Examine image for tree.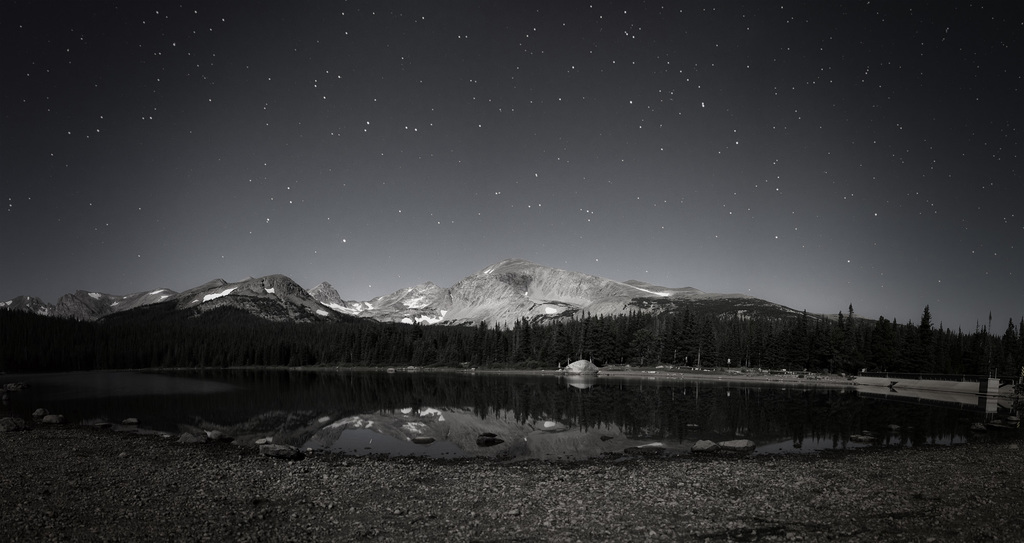
Examination result: rect(935, 331, 993, 377).
